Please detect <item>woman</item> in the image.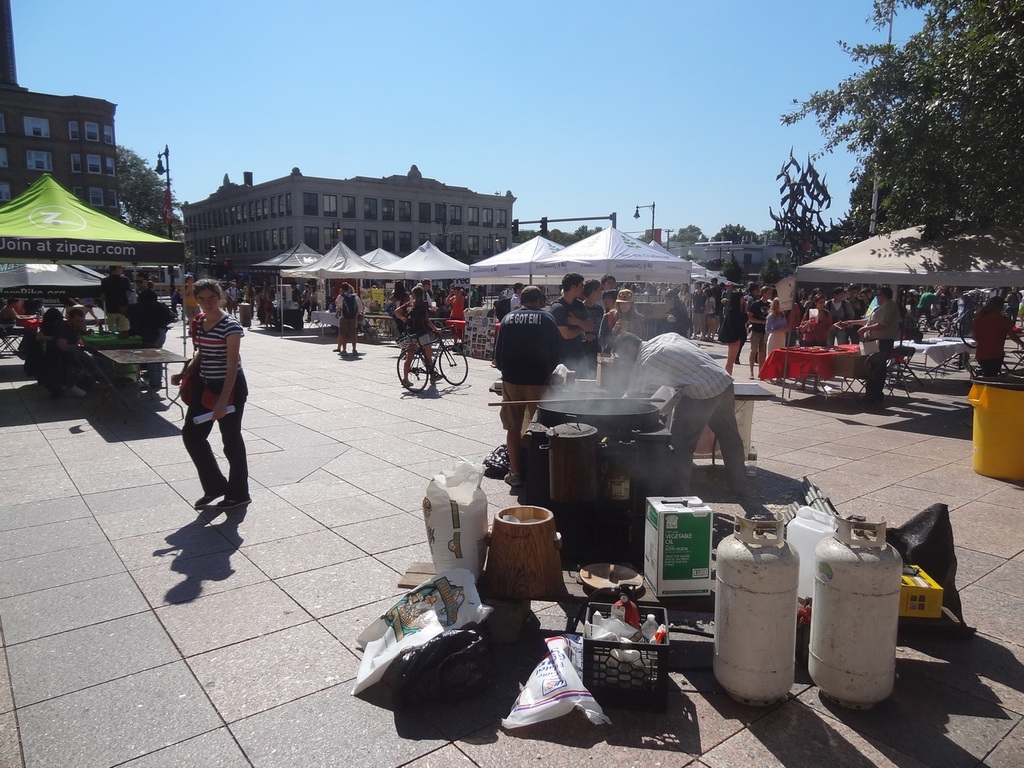
(118,269,167,393).
